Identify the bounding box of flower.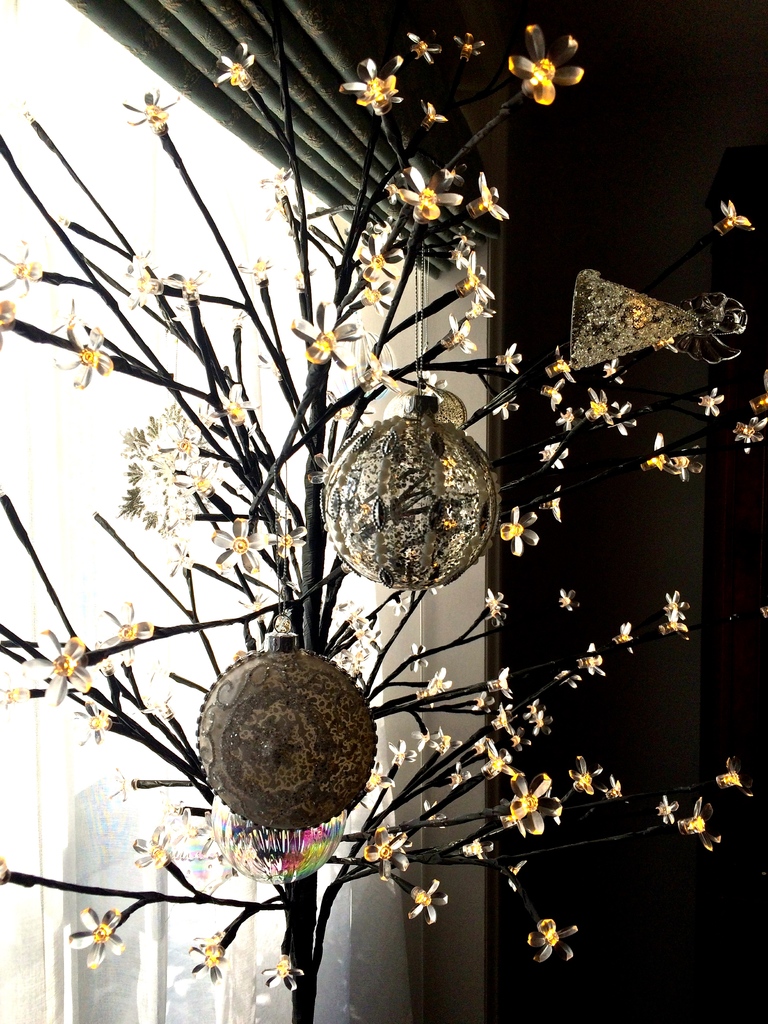
(527,915,581,968).
